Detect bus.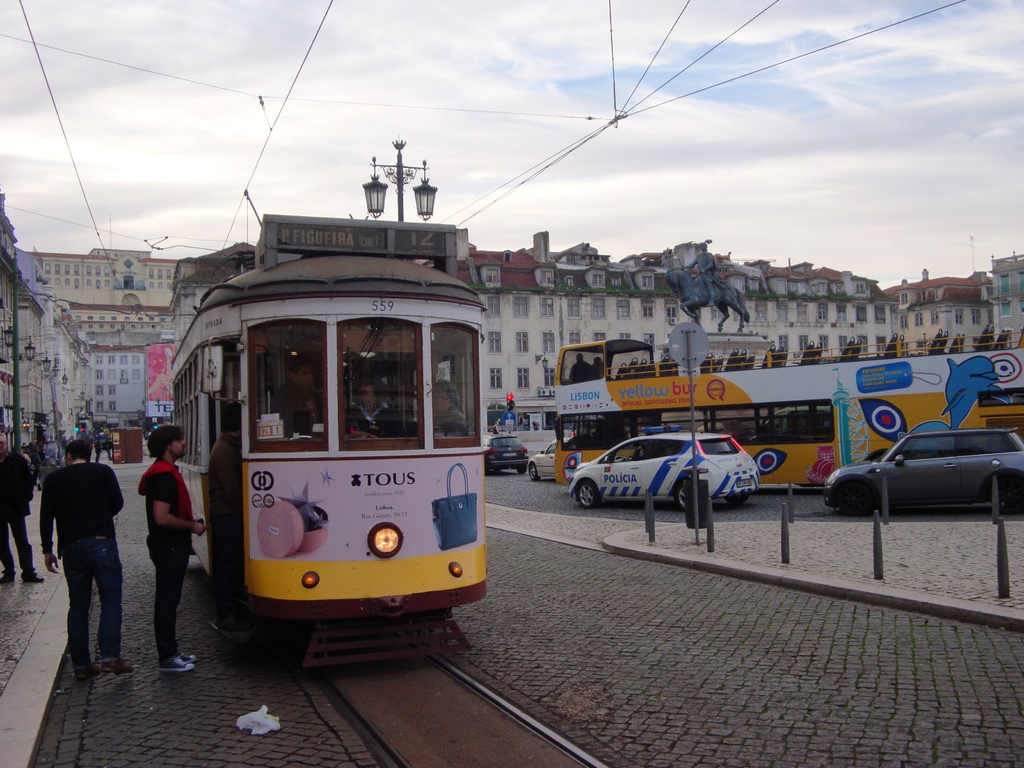
Detected at [554,331,1023,486].
